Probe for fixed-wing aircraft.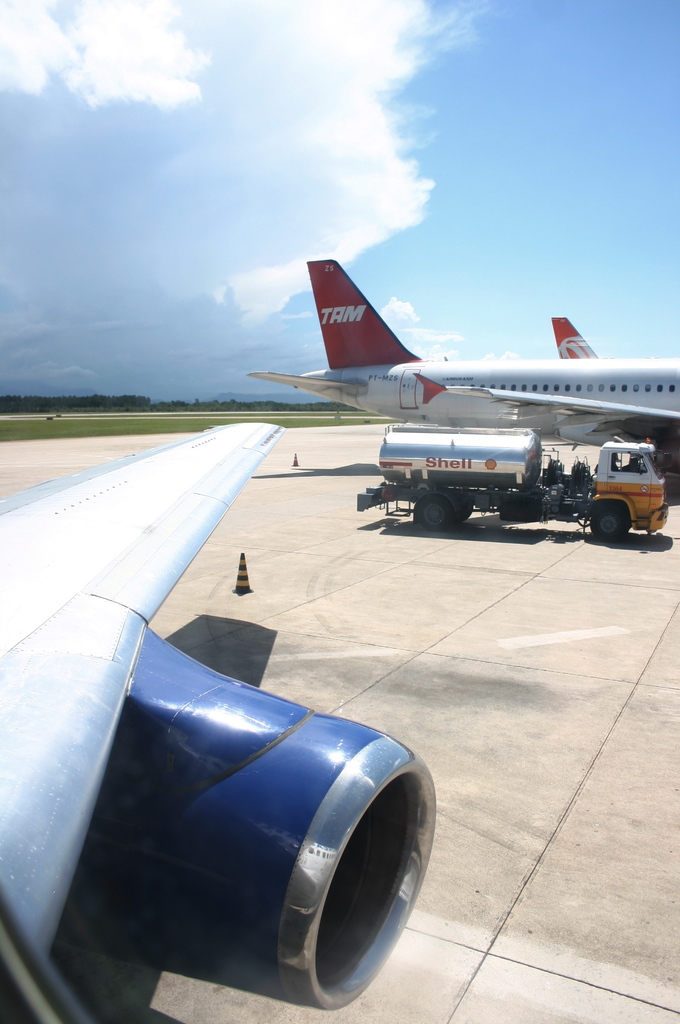
Probe result: 247, 260, 679, 470.
